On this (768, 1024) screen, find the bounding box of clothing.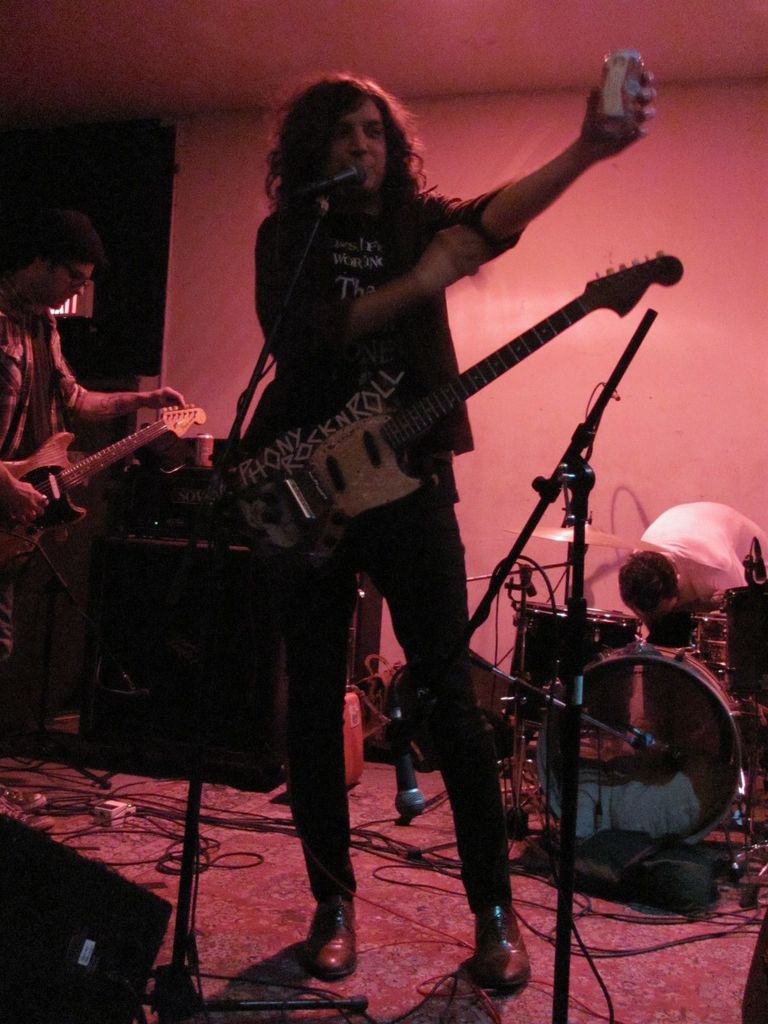
Bounding box: crop(255, 189, 513, 909).
